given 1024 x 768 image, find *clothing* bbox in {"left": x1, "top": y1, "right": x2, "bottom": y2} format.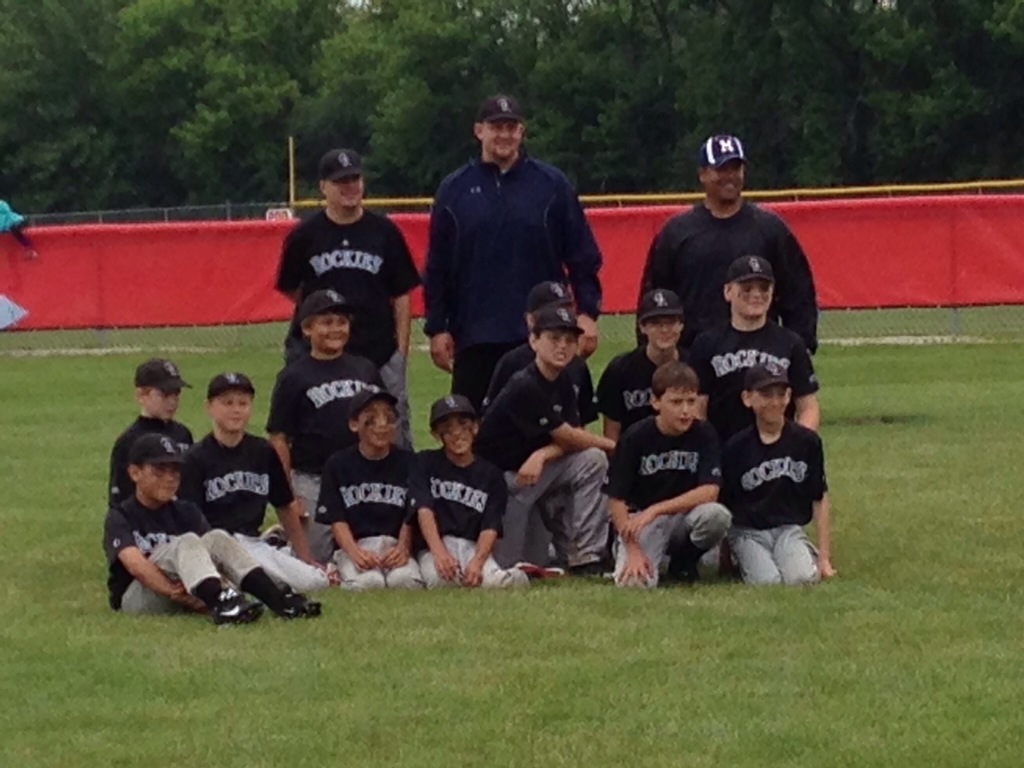
{"left": 176, "top": 426, "right": 321, "bottom": 606}.
